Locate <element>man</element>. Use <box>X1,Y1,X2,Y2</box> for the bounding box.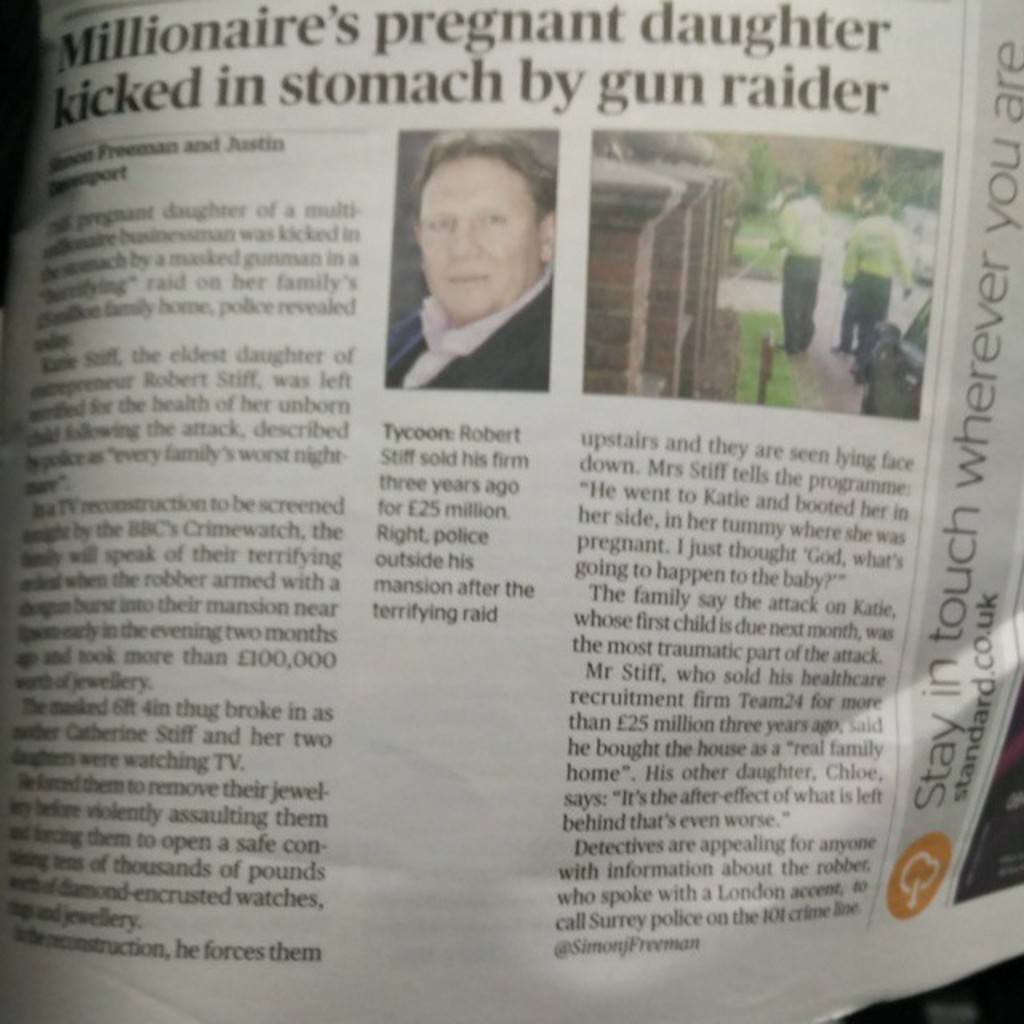
<box>778,187,835,362</box>.
